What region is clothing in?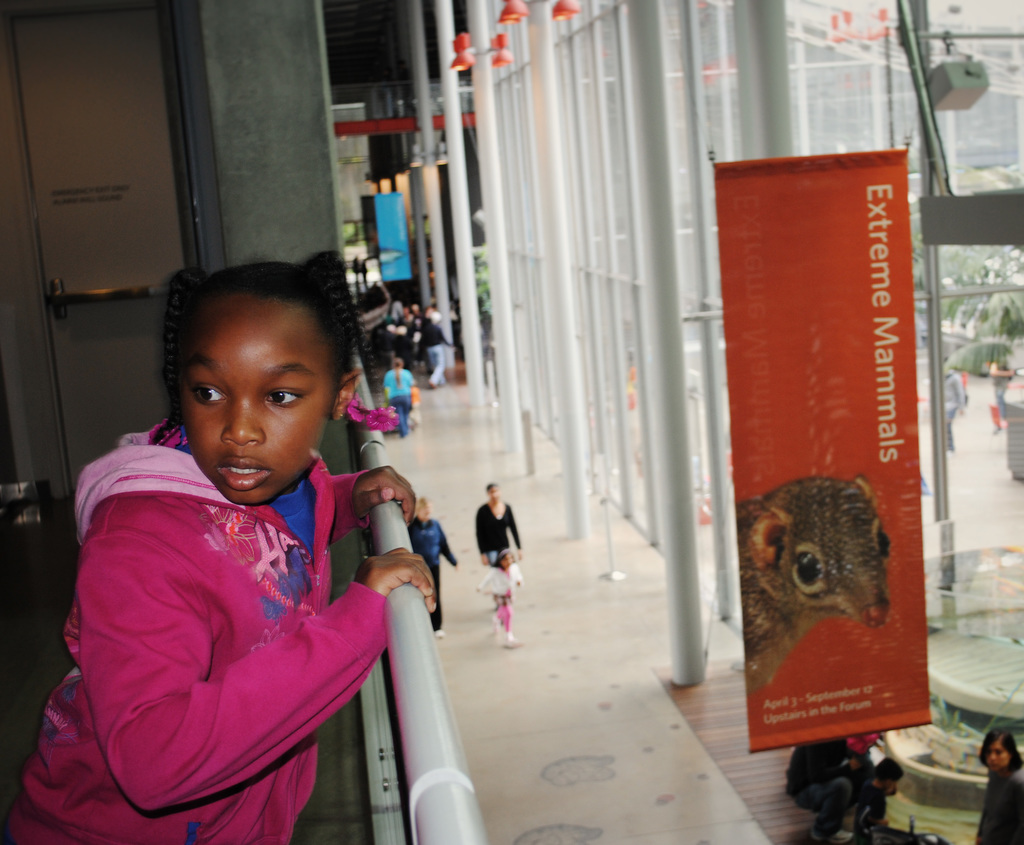
left=407, top=515, right=459, bottom=628.
